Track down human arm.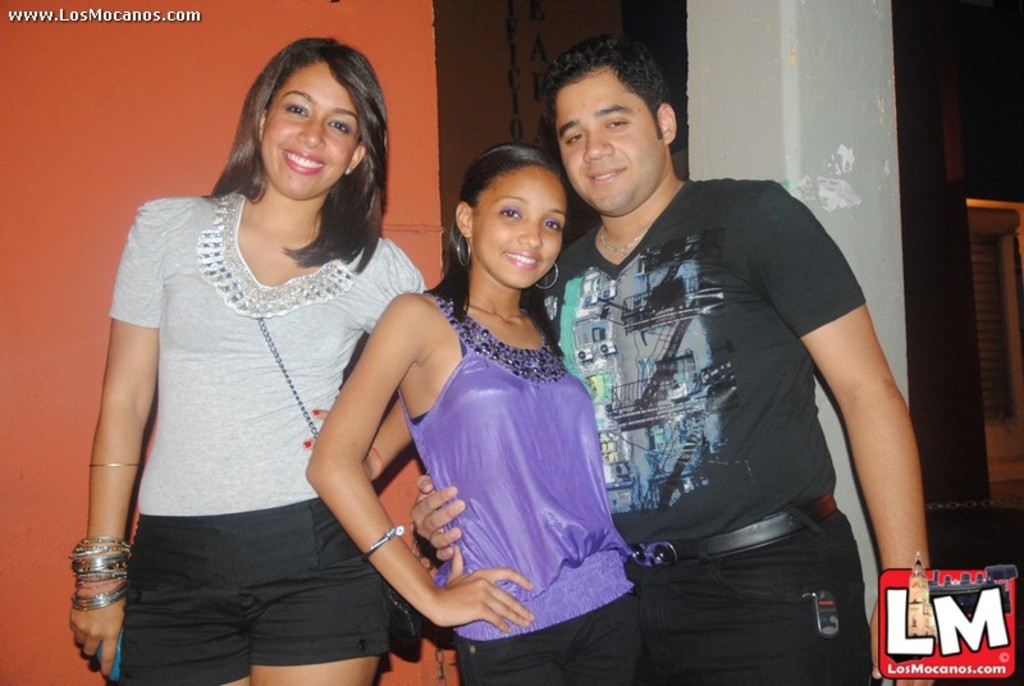
Tracked to pyautogui.locateOnScreen(412, 504, 458, 566).
